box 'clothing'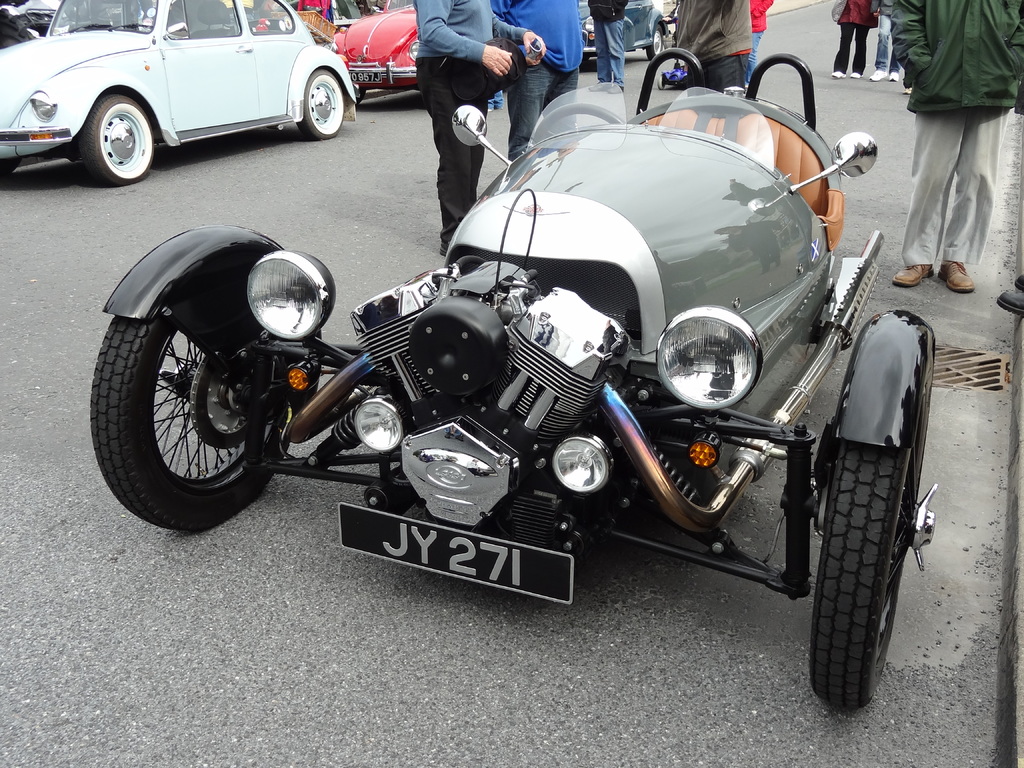
pyautogui.locateOnScreen(492, 0, 582, 73)
